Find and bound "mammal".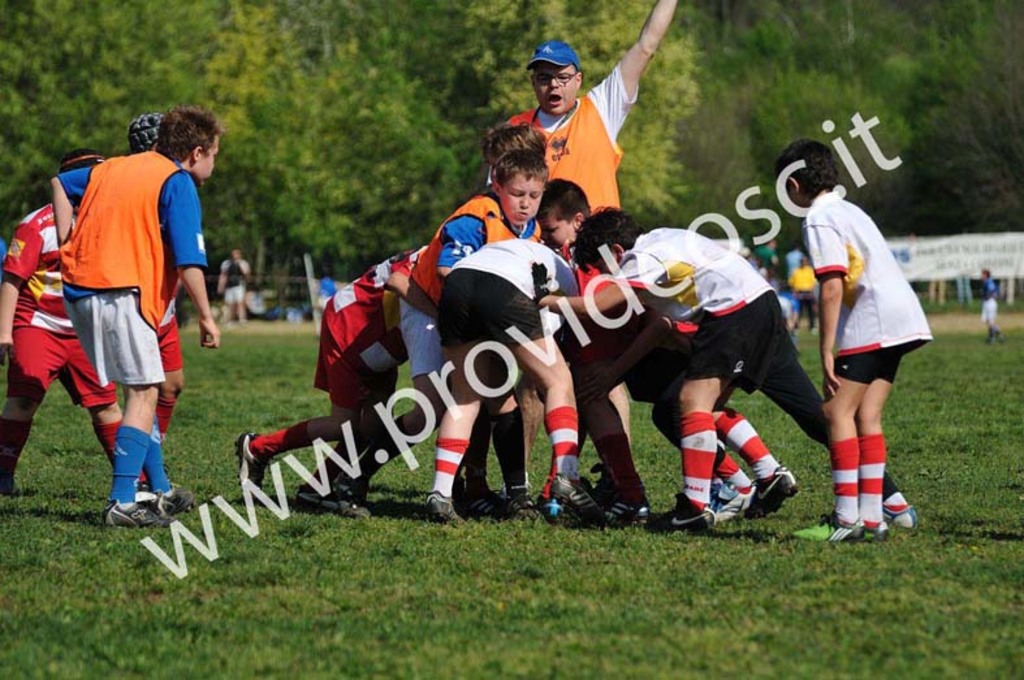
Bound: box=[0, 151, 187, 515].
